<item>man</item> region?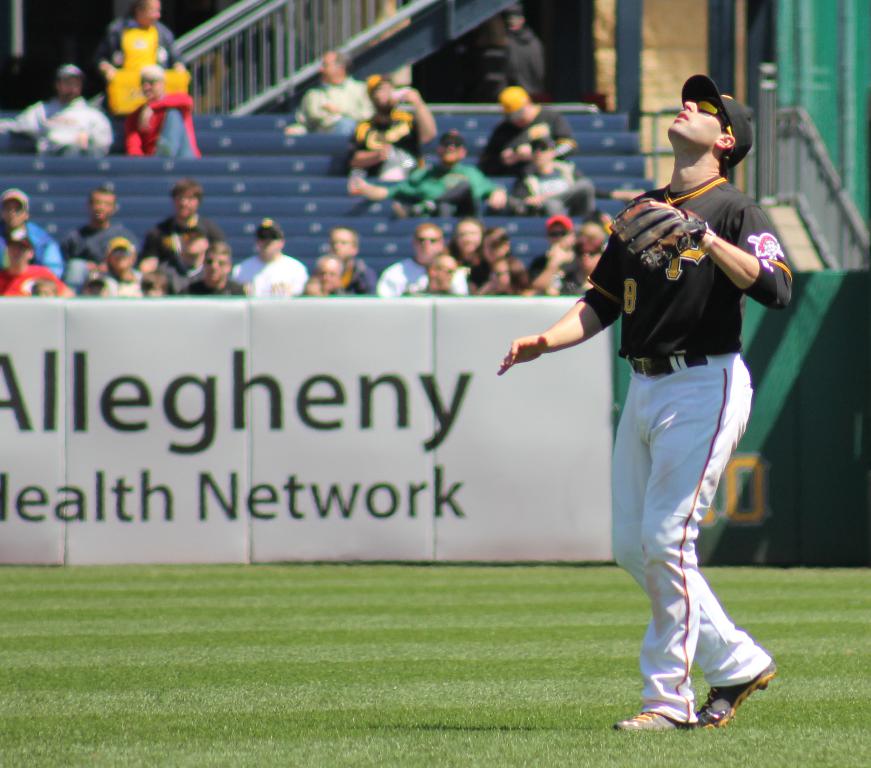
(0, 233, 76, 296)
